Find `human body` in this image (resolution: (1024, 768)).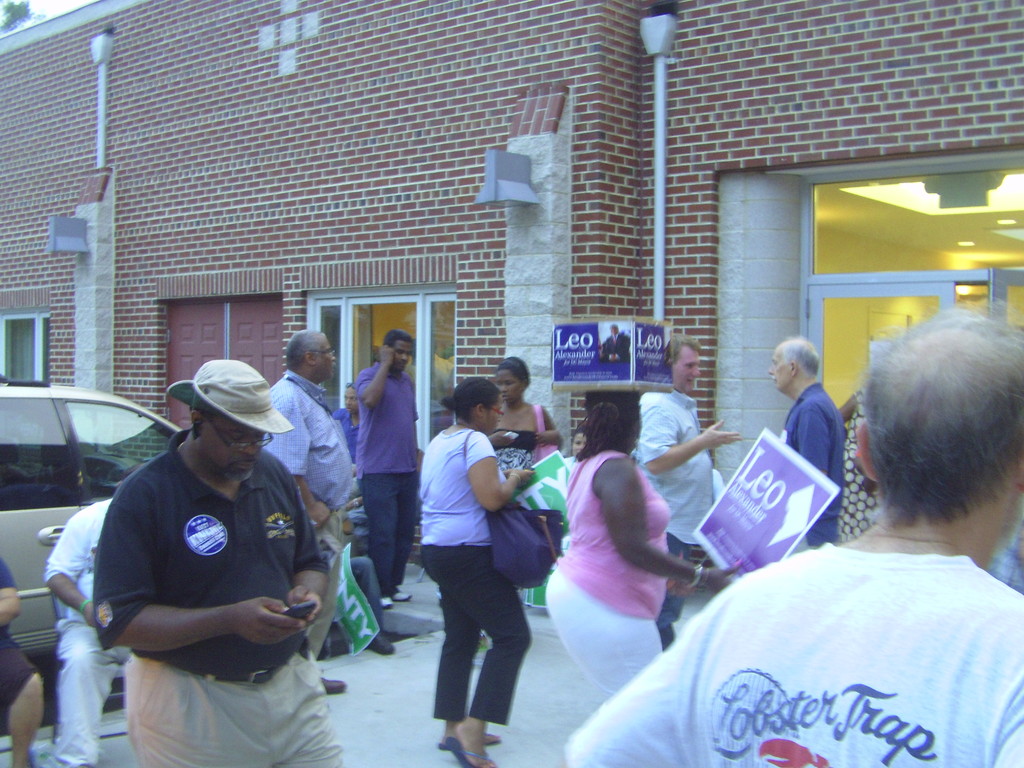
[419, 424, 526, 767].
